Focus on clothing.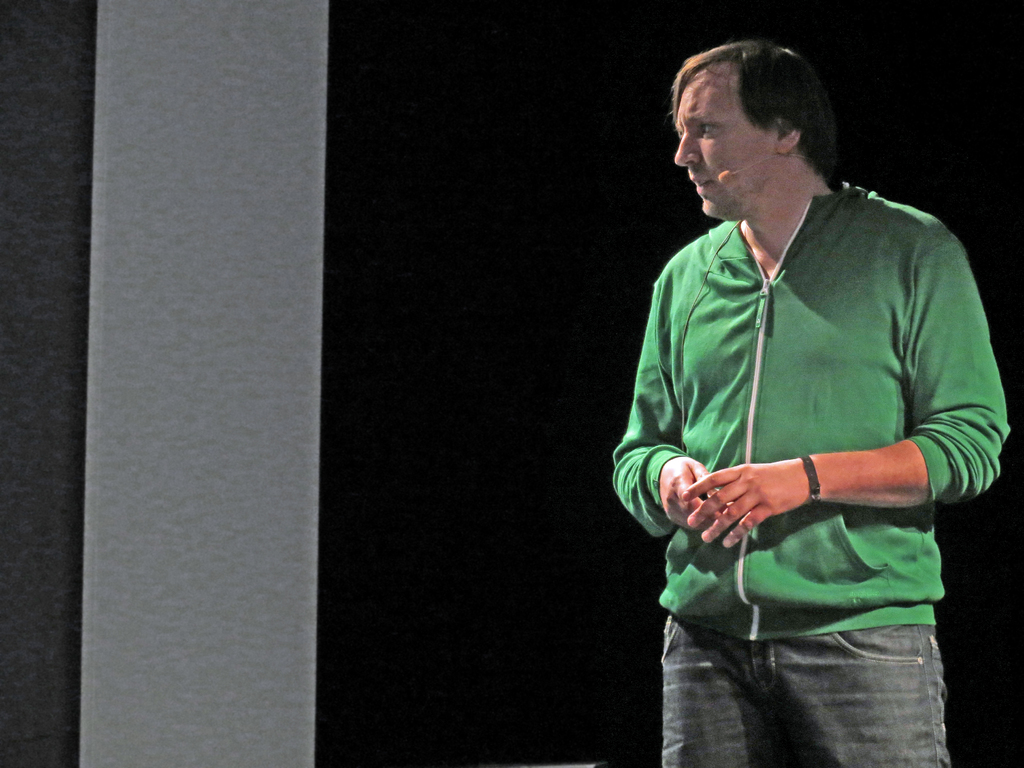
Focused at [left=607, top=173, right=1023, bottom=643].
